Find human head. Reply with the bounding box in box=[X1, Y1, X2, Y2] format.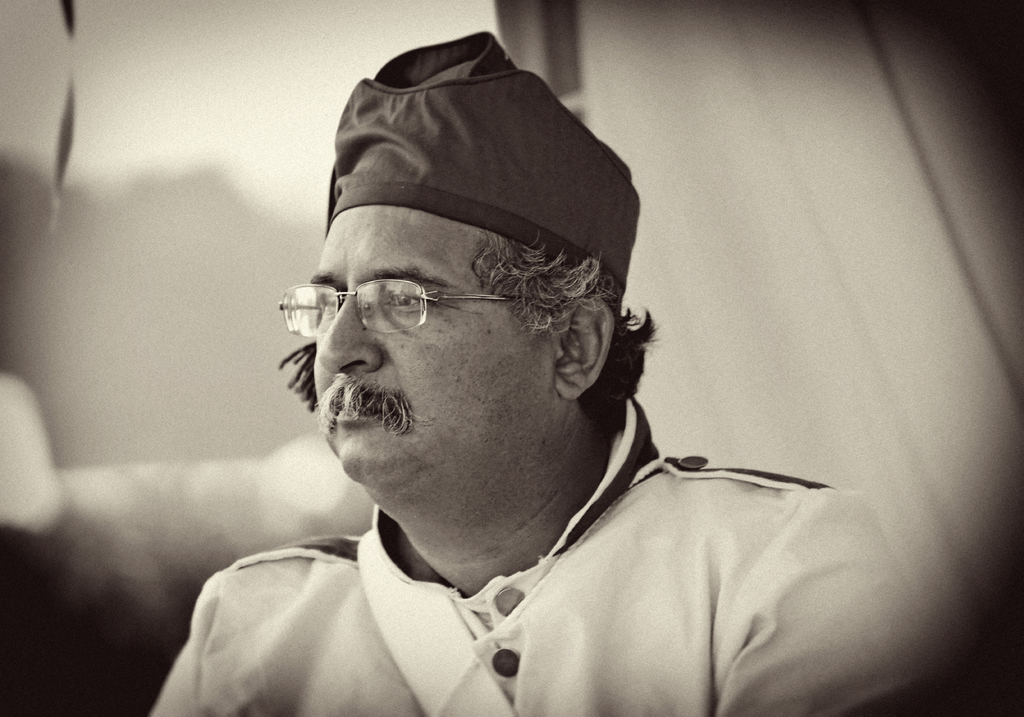
box=[294, 26, 653, 565].
